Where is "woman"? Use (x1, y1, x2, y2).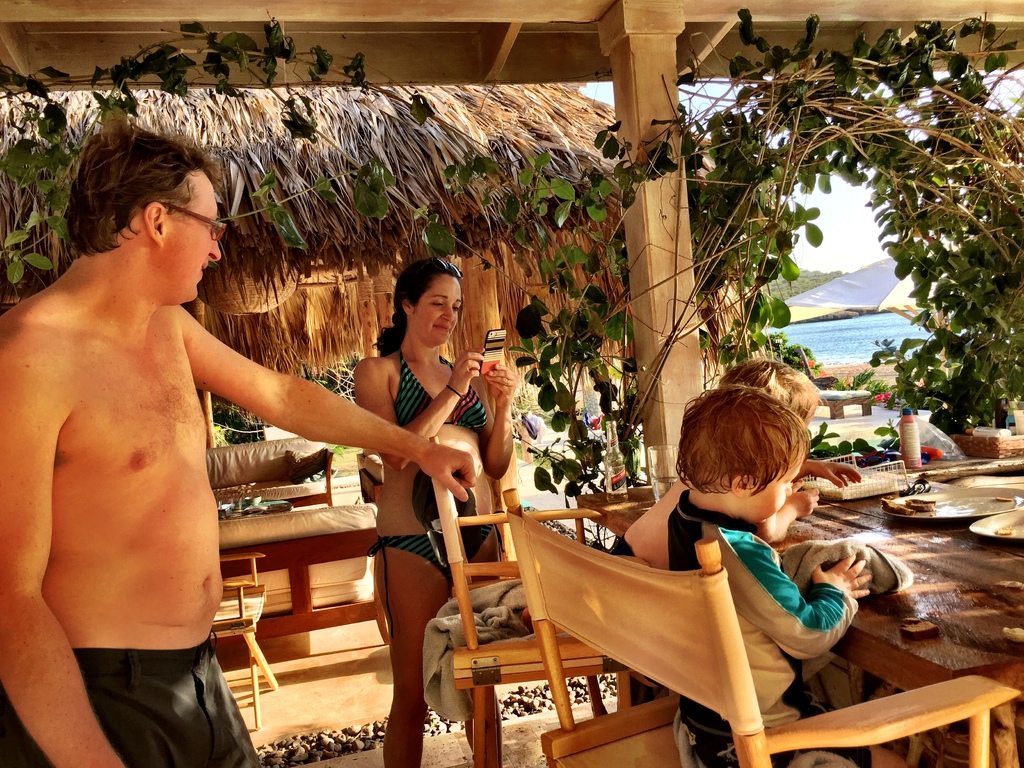
(302, 252, 503, 742).
